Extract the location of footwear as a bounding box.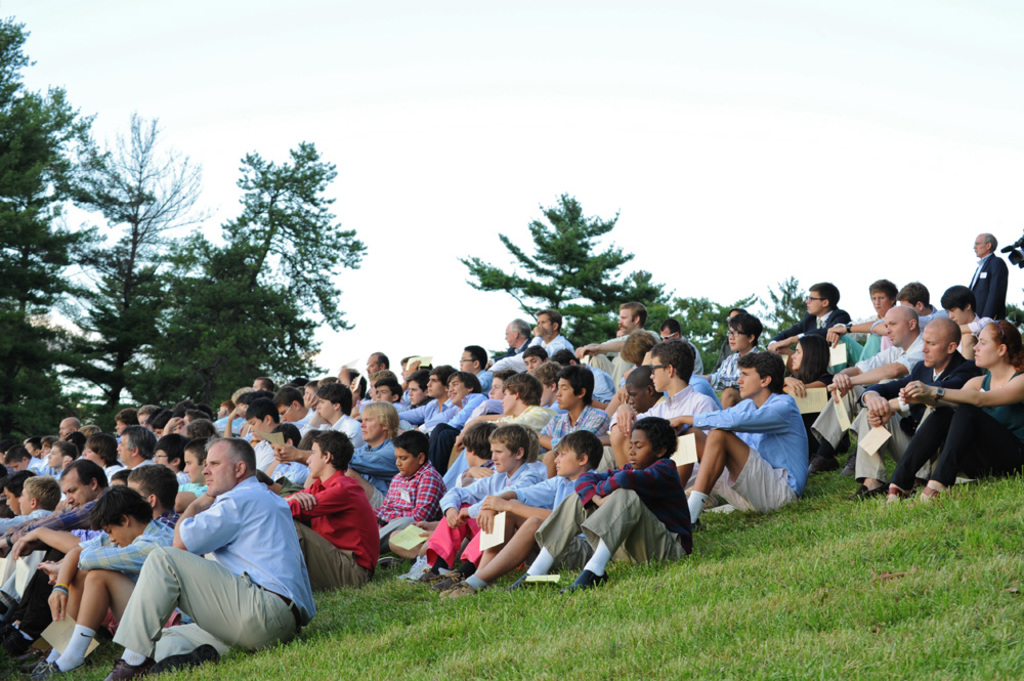
(838,455,856,485).
